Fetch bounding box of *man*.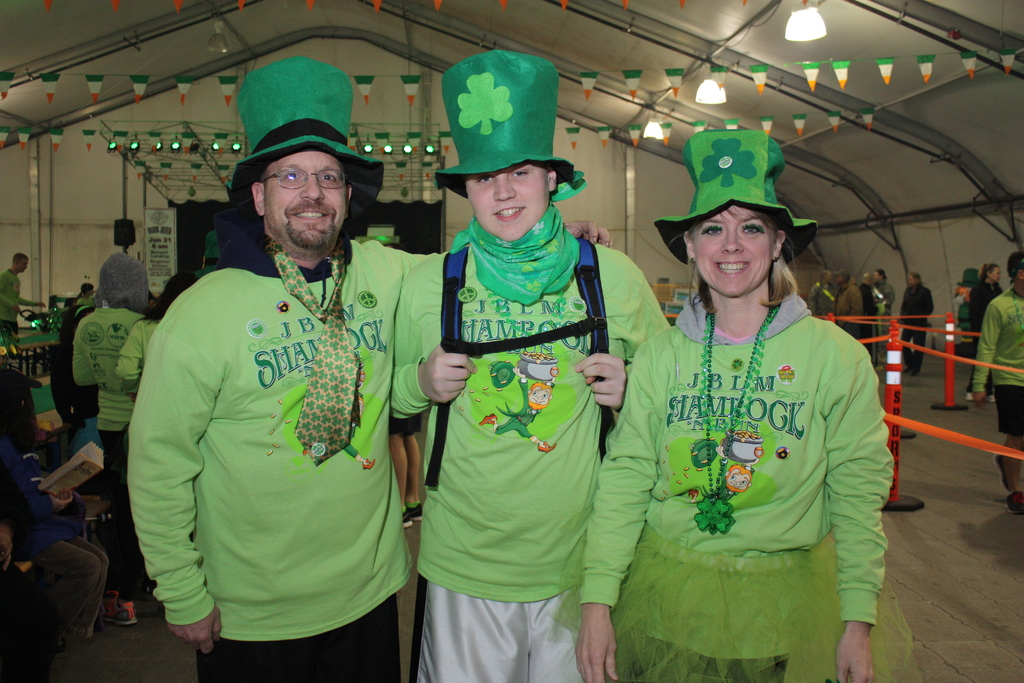
Bbox: BBox(804, 270, 836, 322).
